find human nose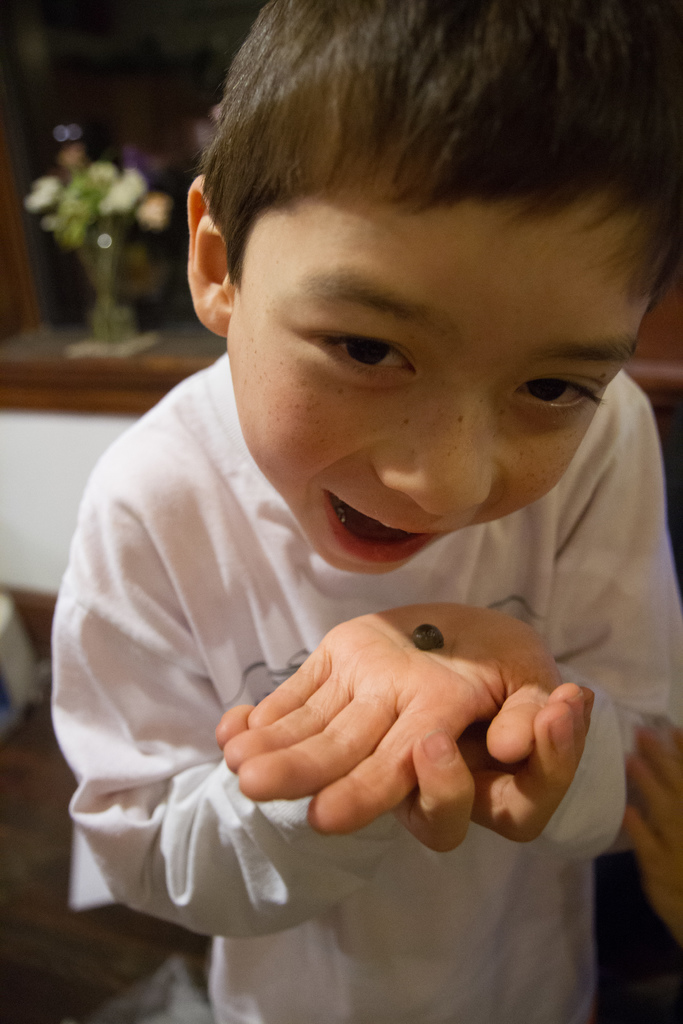
[left=363, top=395, right=496, bottom=515]
